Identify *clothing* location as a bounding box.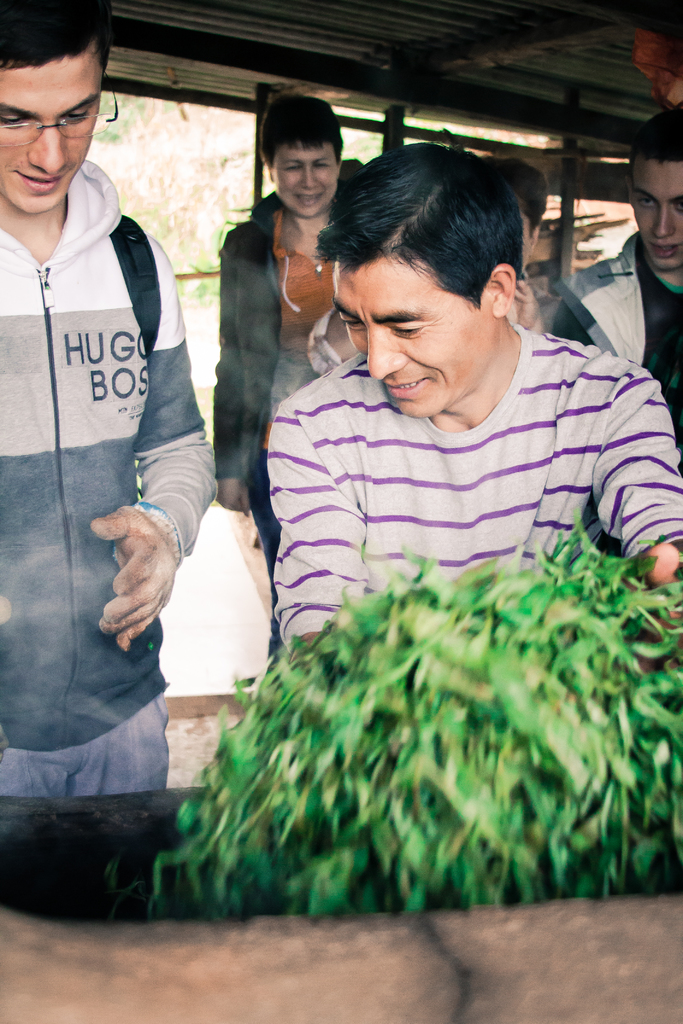
pyautogui.locateOnScreen(555, 236, 682, 556).
